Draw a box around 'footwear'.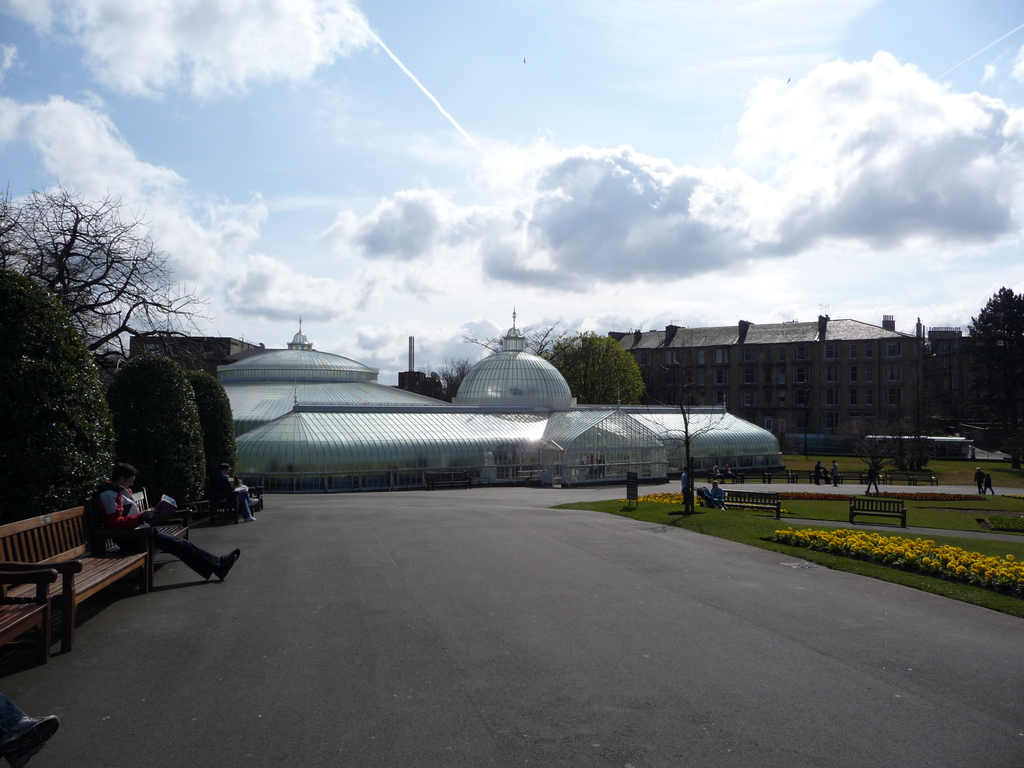
(246, 497, 257, 506).
